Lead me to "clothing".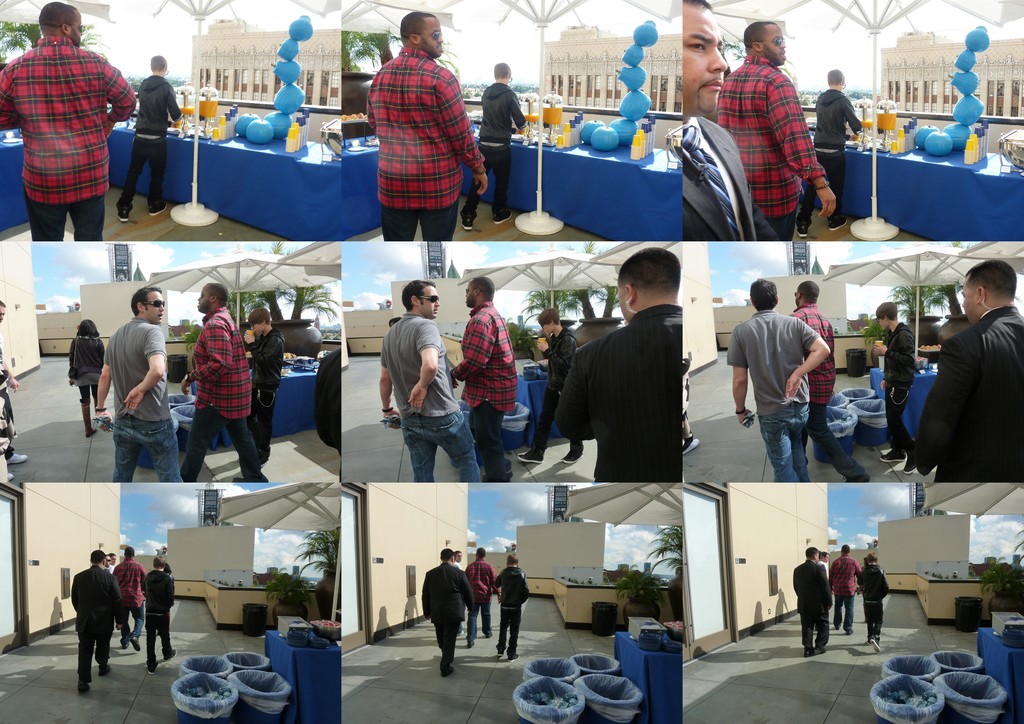
Lead to Rect(451, 302, 514, 481).
